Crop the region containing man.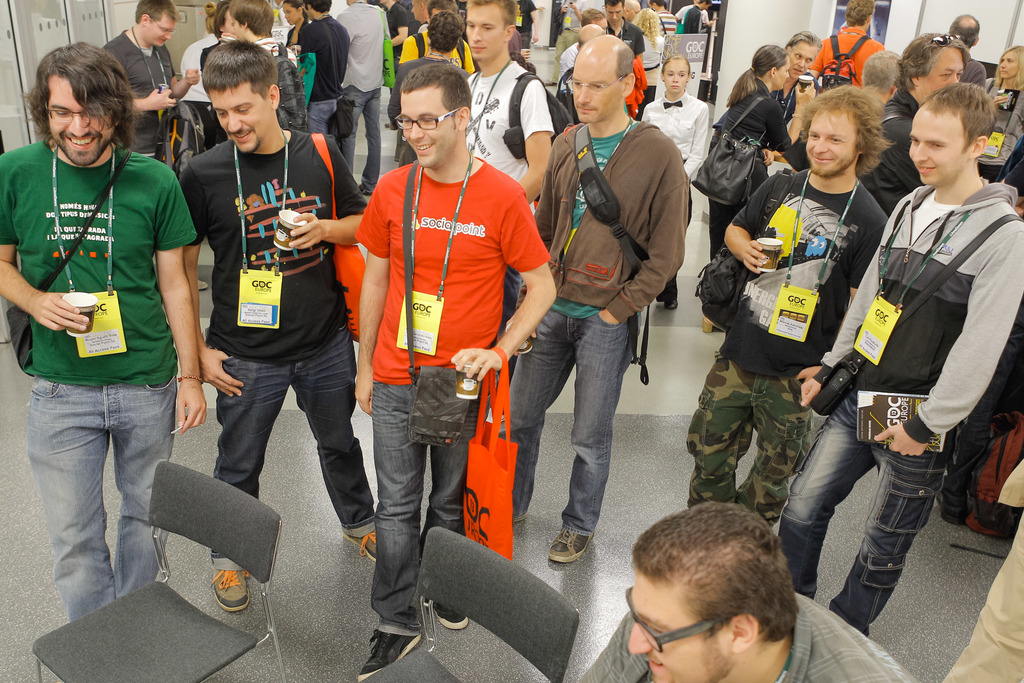
Crop region: [495,35,691,564].
